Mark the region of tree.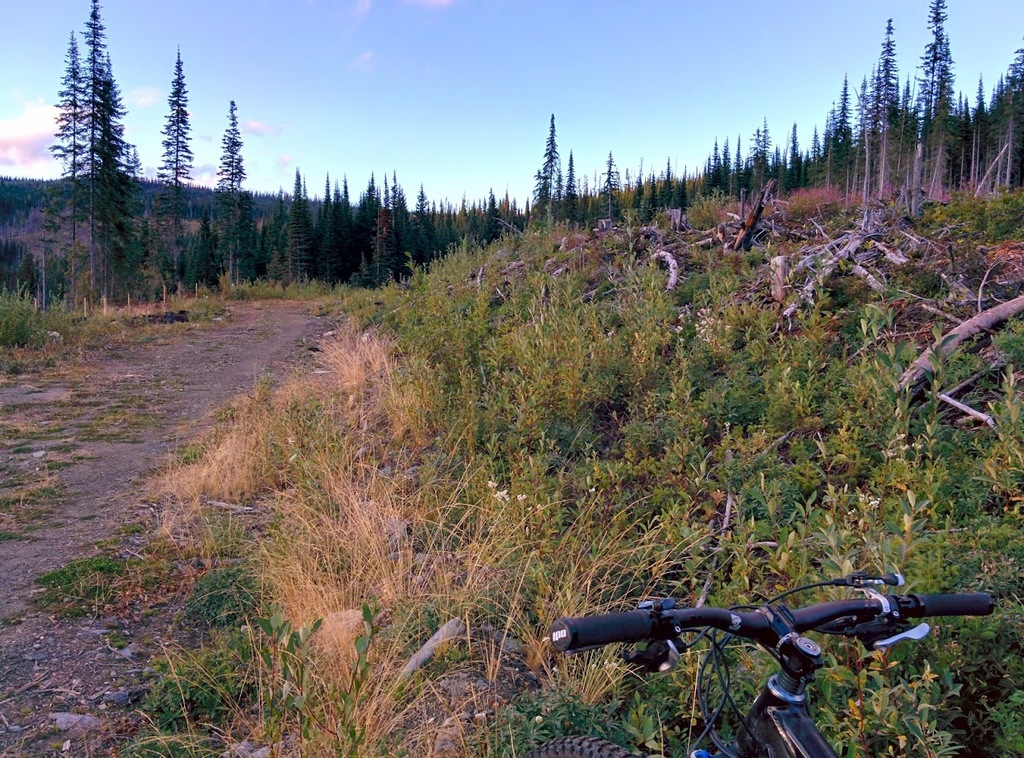
Region: {"x1": 277, "y1": 161, "x2": 310, "y2": 308}.
